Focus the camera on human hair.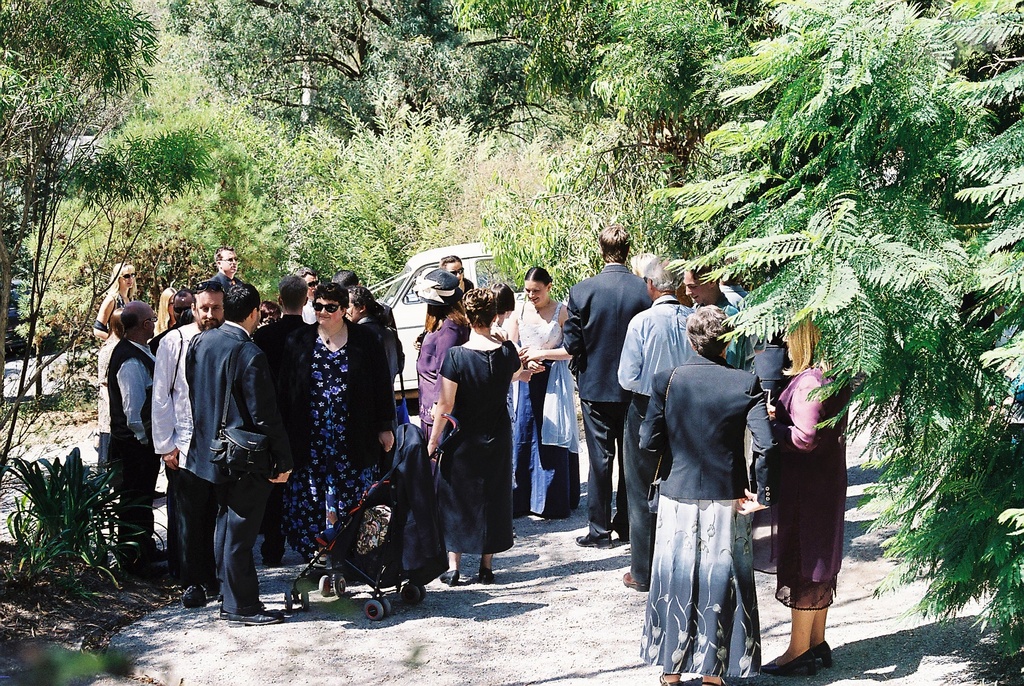
Focus region: [x1=315, y1=279, x2=350, y2=316].
